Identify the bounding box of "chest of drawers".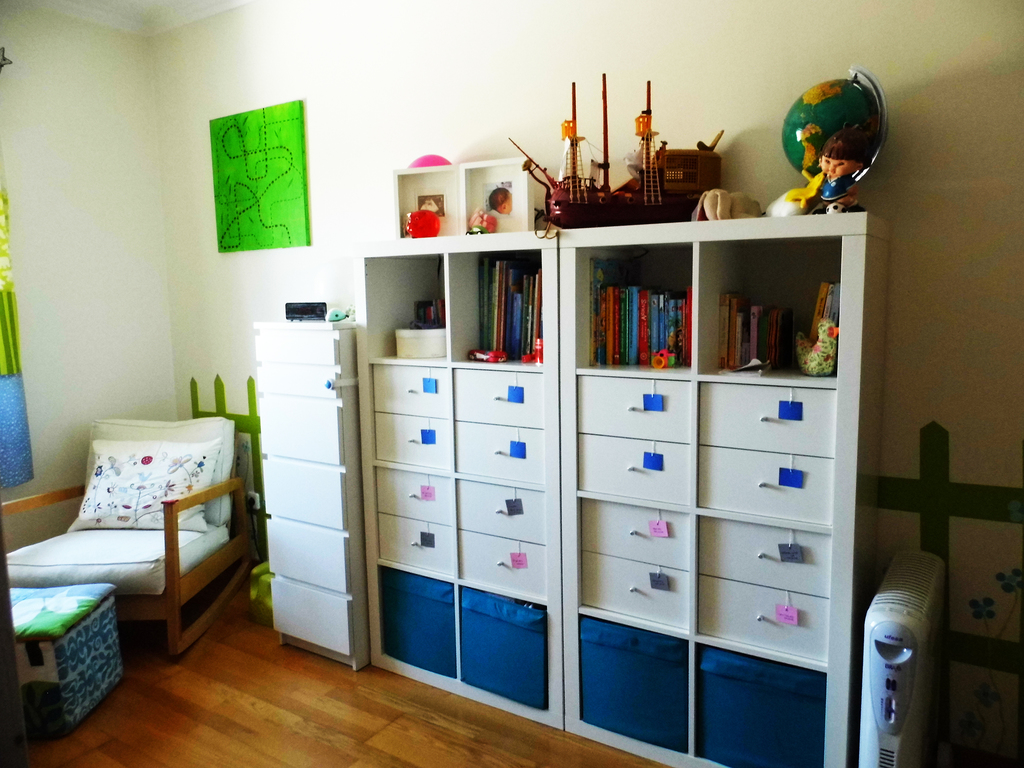
box=[253, 319, 372, 675].
